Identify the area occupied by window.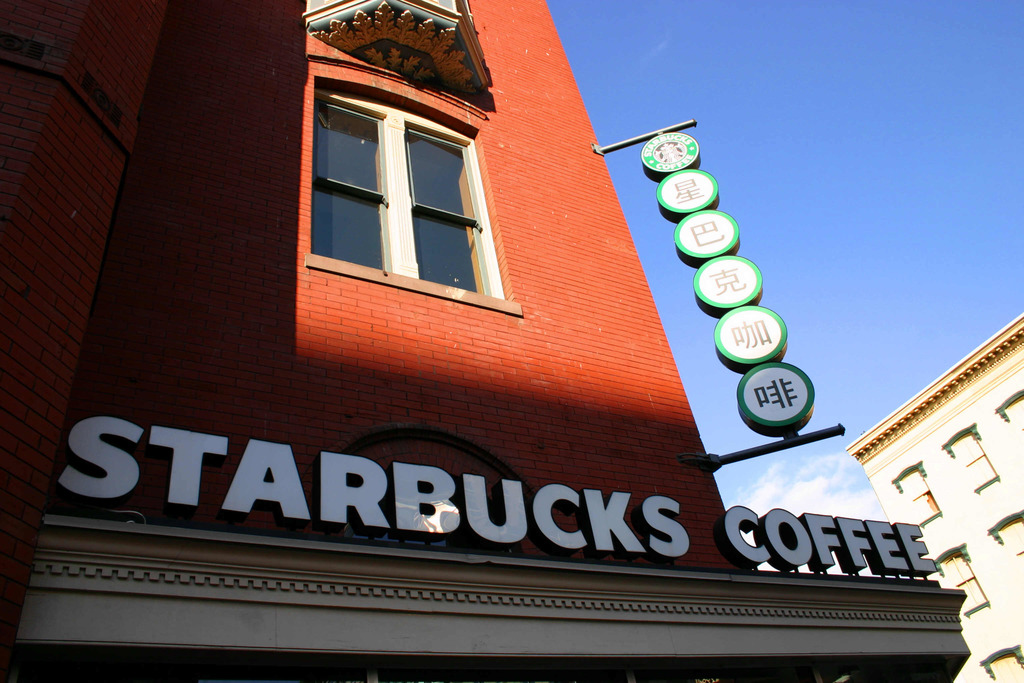
Area: 322, 51, 500, 298.
